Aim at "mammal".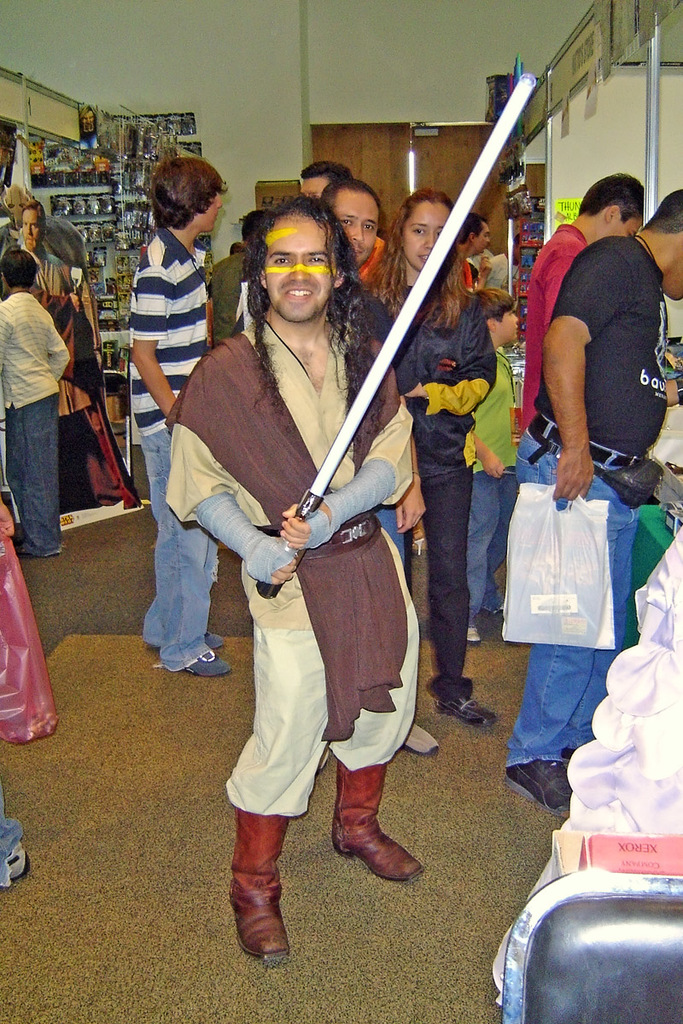
Aimed at [79, 108, 96, 132].
